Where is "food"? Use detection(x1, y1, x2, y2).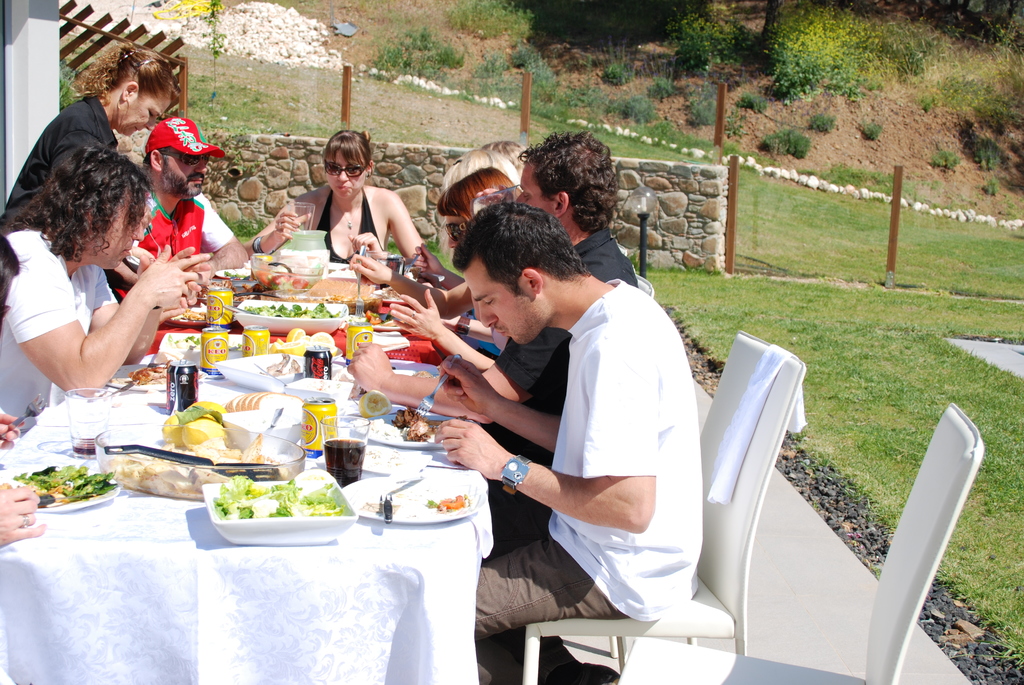
detection(184, 398, 226, 420).
